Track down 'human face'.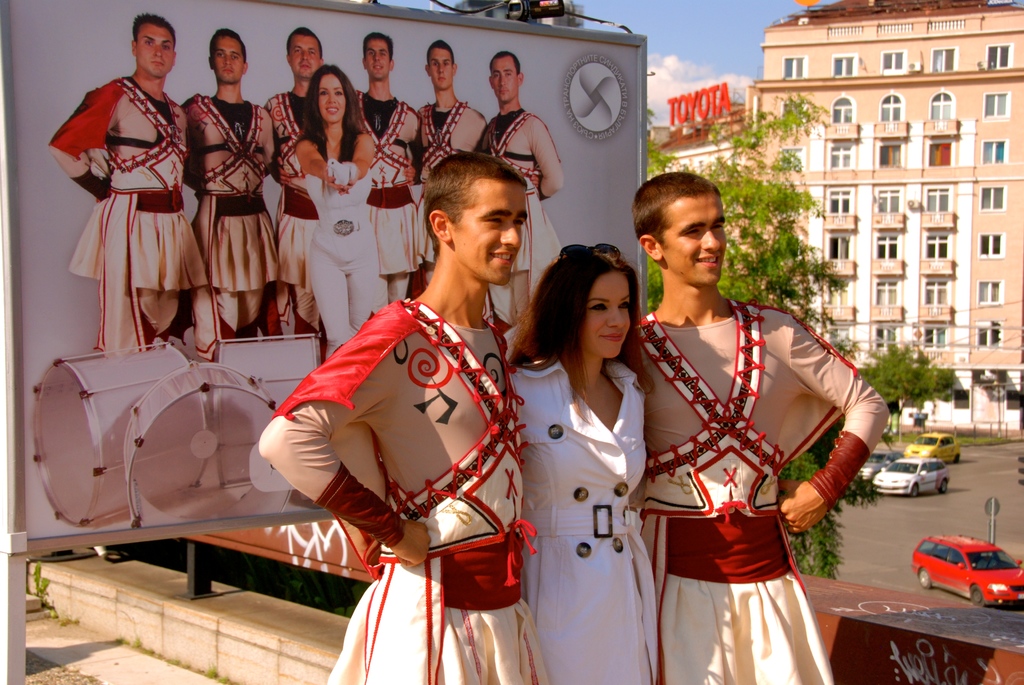
Tracked to 215 35 241 77.
